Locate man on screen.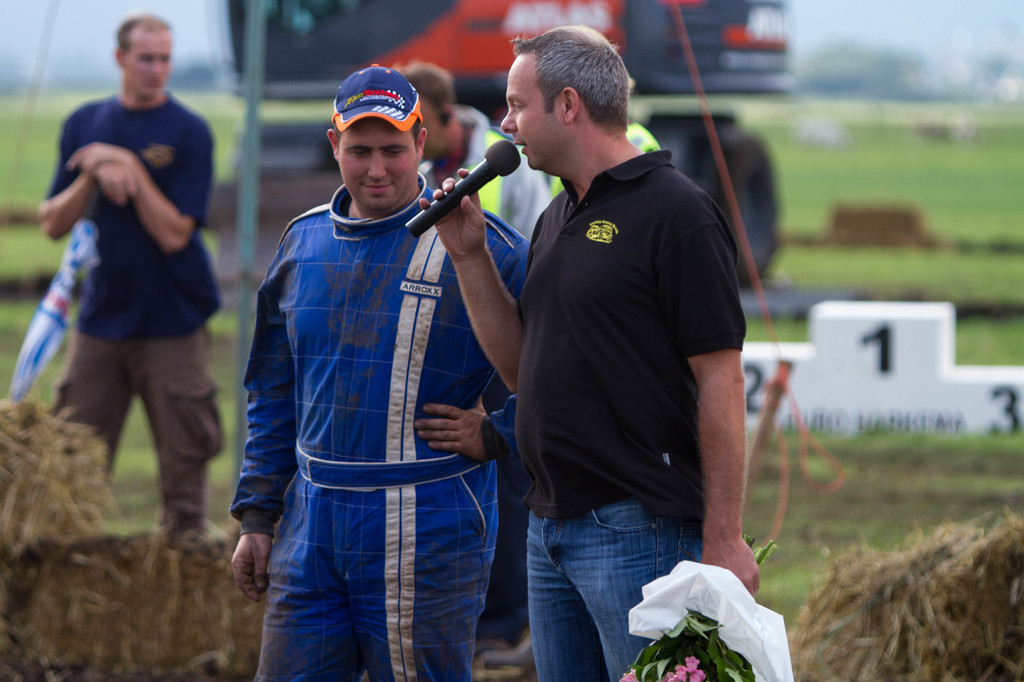
On screen at [474, 26, 768, 674].
